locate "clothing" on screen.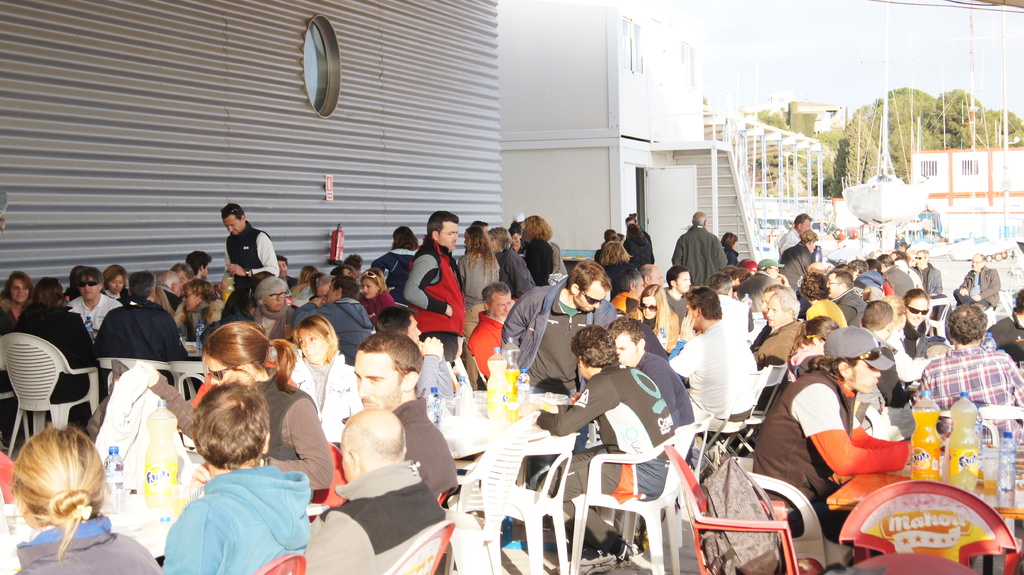
On screen at 11/513/159/574.
